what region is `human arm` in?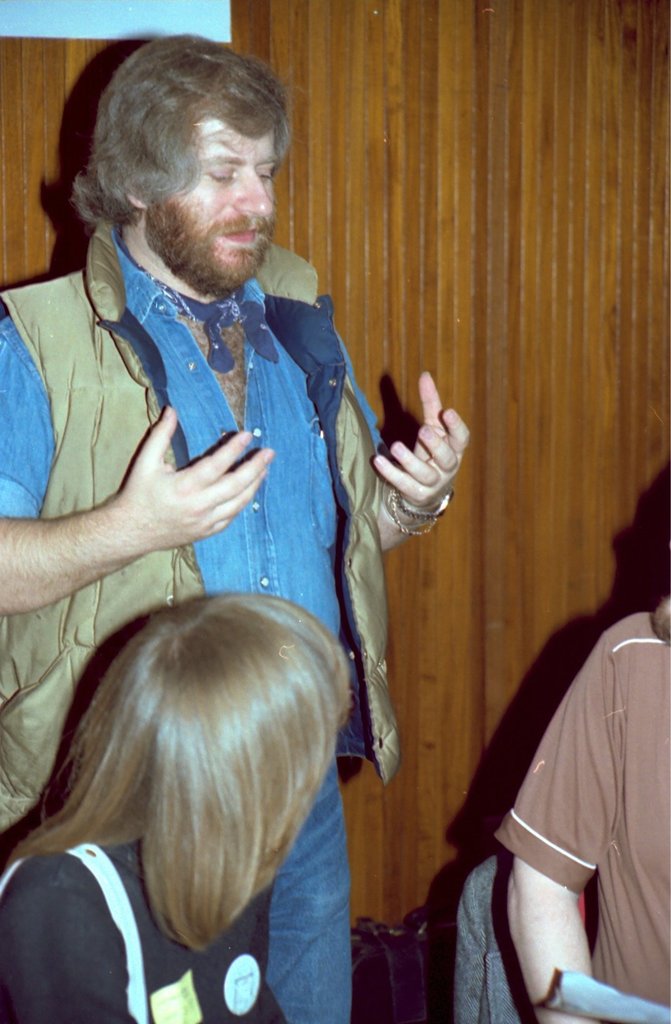
0 883 138 1023.
